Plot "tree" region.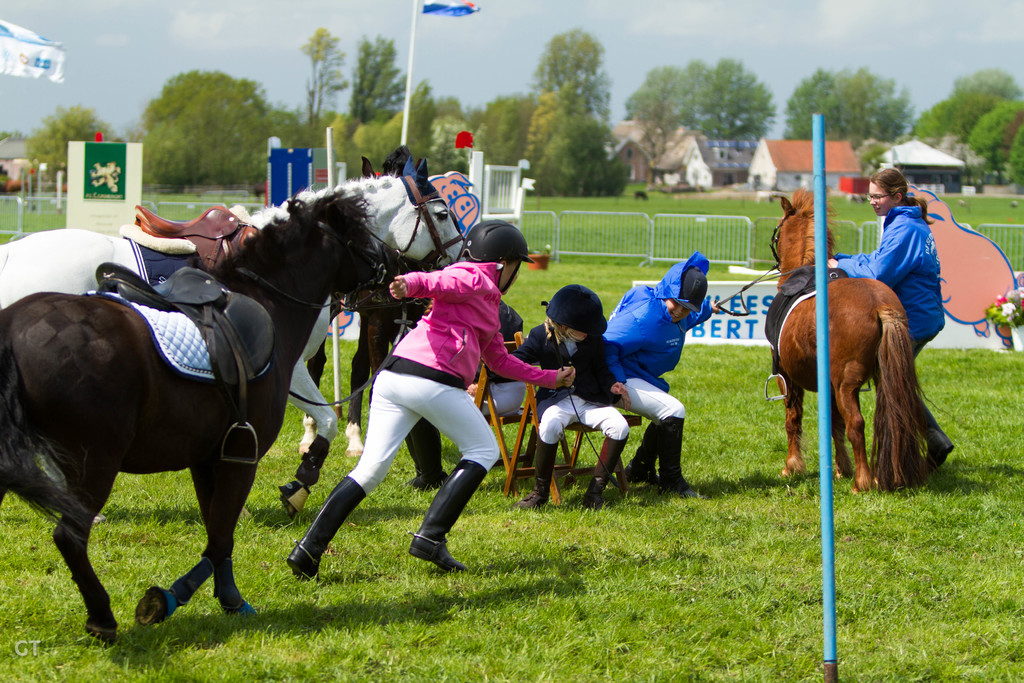
Plotted at [429,117,490,174].
